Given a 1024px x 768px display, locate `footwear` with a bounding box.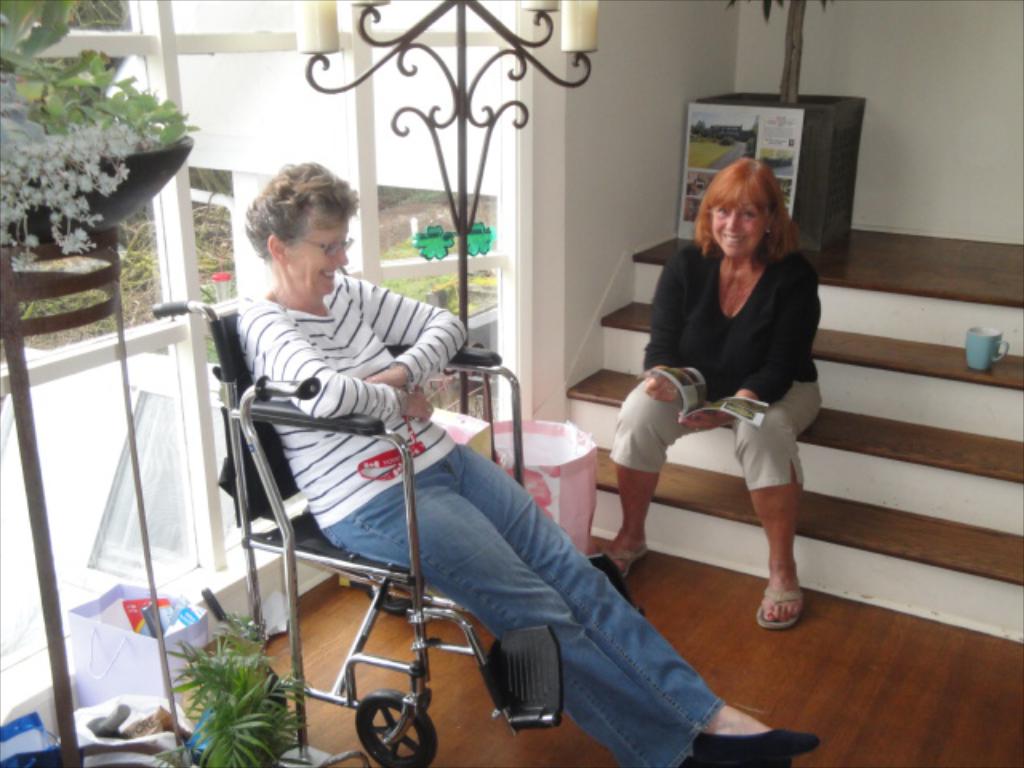
Located: region(602, 546, 650, 574).
